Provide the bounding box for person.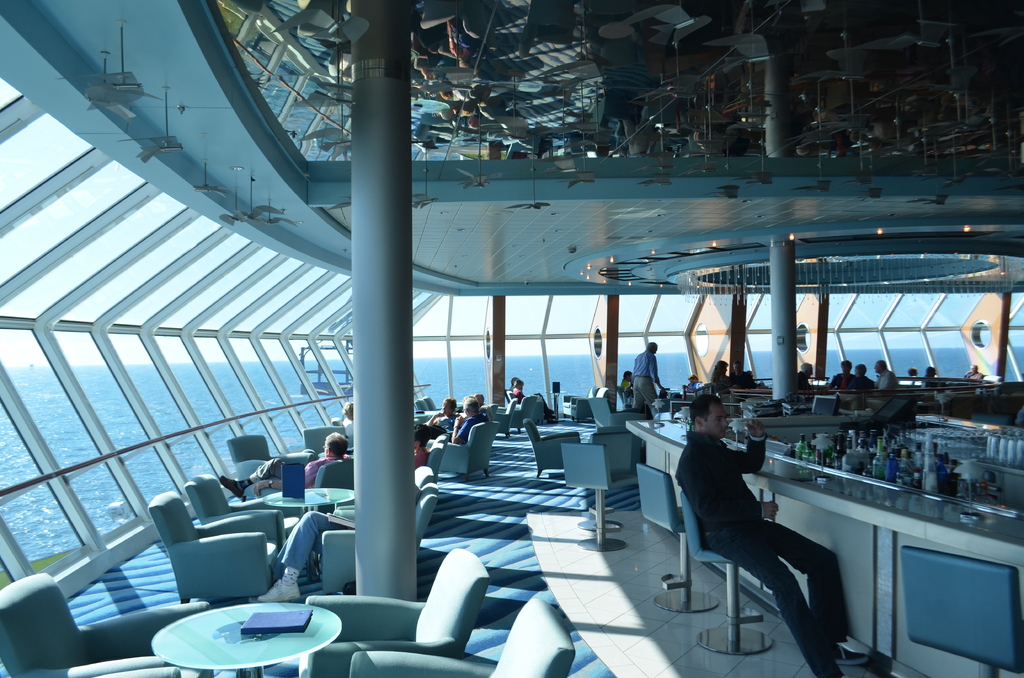
[732,361,756,389].
